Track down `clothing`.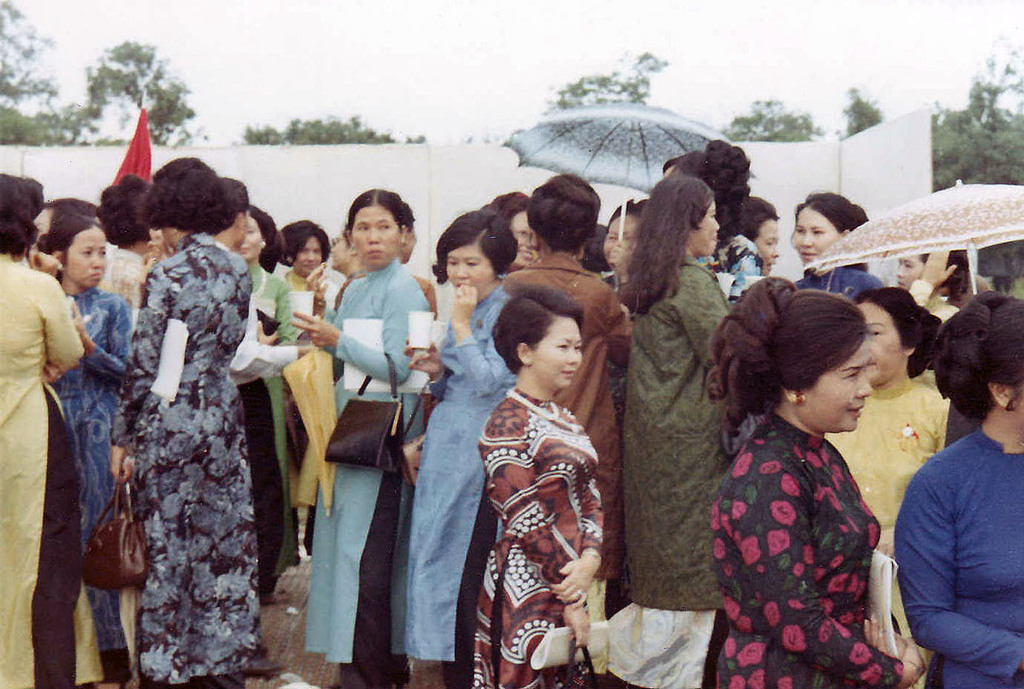
Tracked to [left=112, top=235, right=255, bottom=668].
